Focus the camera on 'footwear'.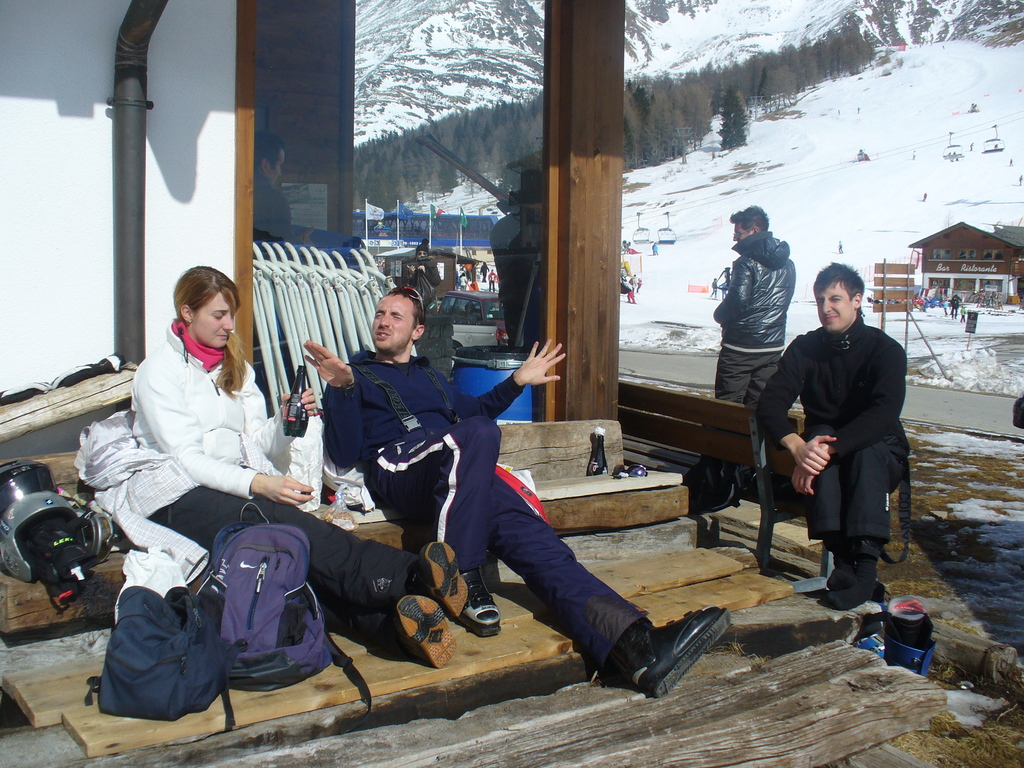
Focus region: select_region(817, 570, 876, 606).
